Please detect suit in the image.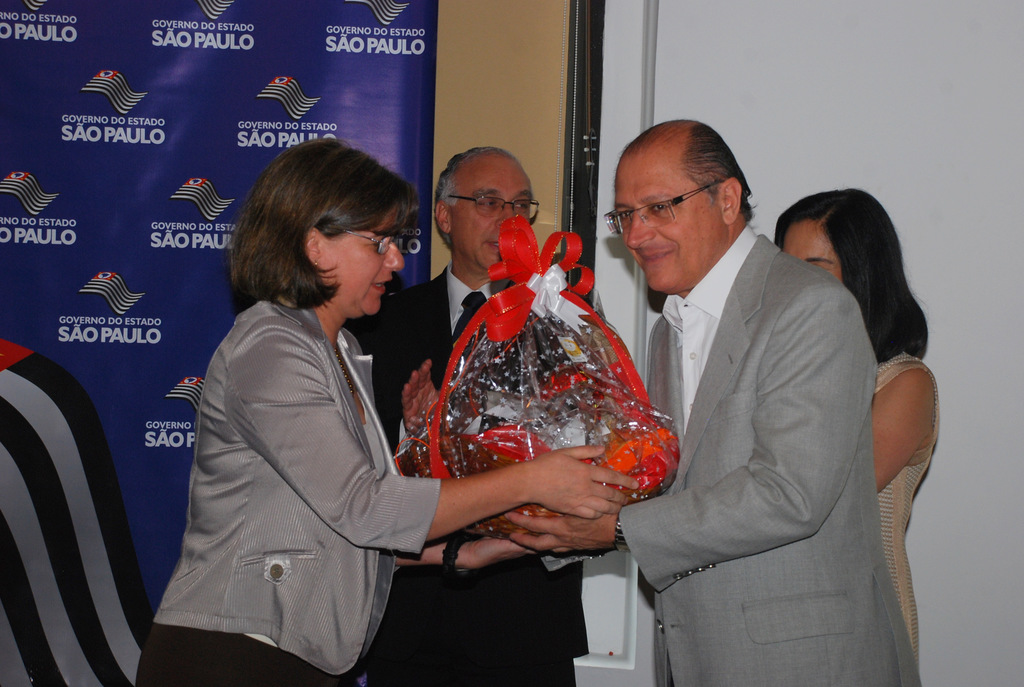
x1=594 y1=130 x2=921 y2=665.
